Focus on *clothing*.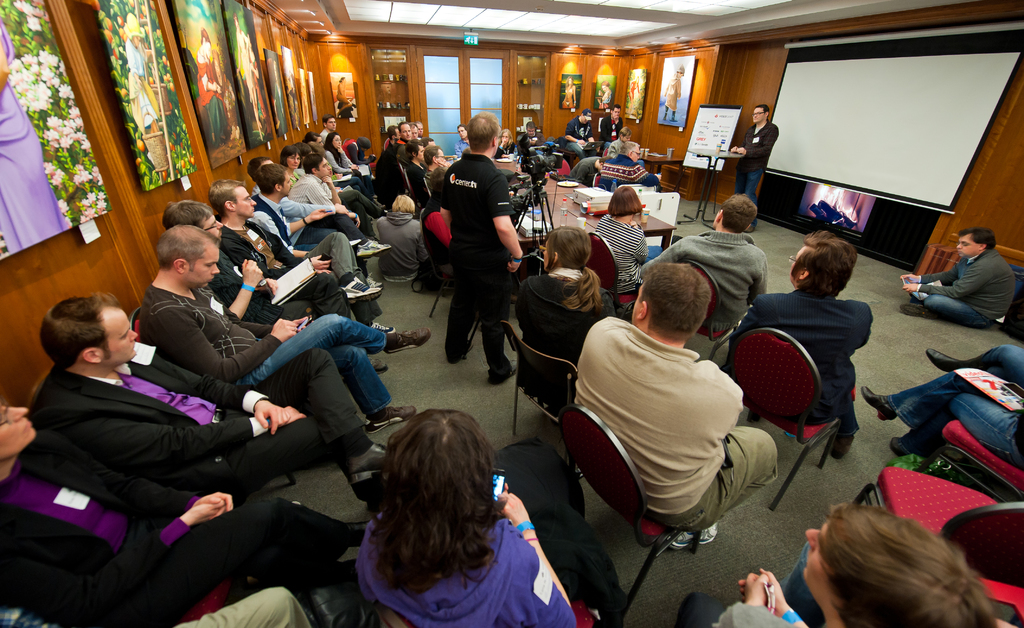
Focused at (left=598, top=86, right=612, bottom=111).
